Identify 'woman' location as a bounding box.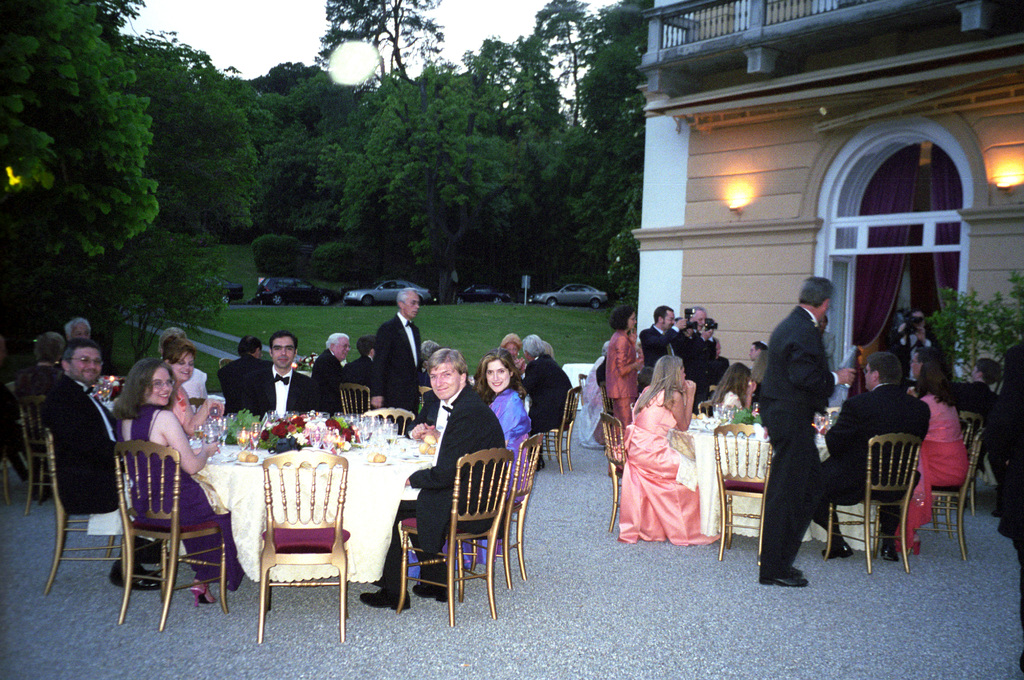
box(711, 363, 757, 419).
